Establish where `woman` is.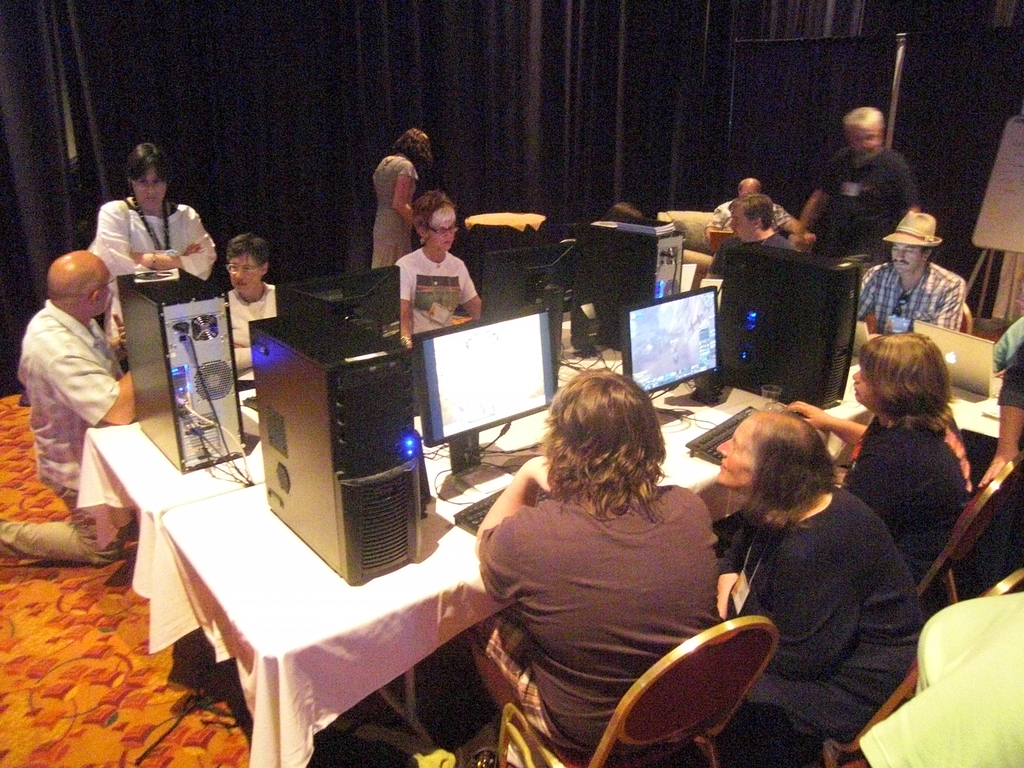
Established at l=79, t=145, r=218, b=367.
